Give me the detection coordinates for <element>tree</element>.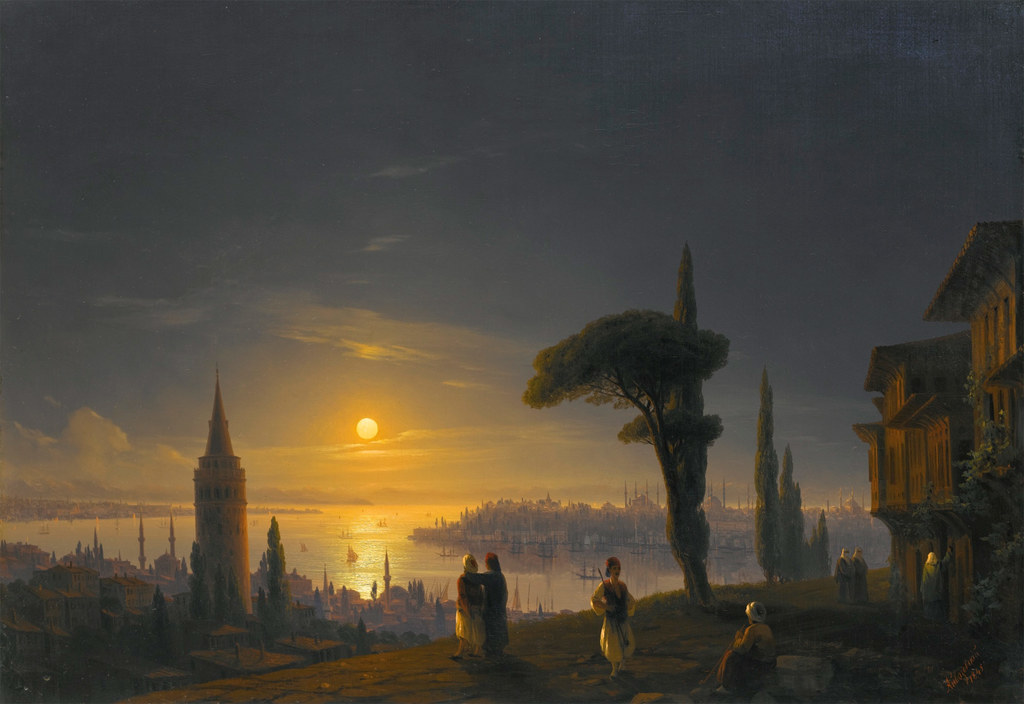
x1=227, y1=564, x2=248, y2=622.
